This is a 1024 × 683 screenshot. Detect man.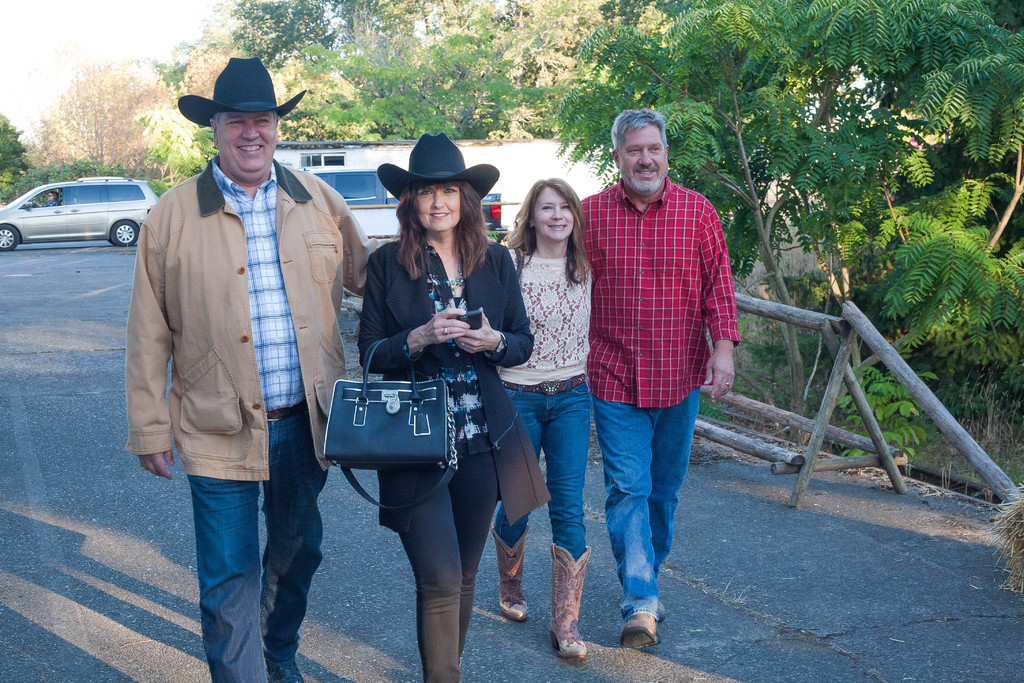
573 120 744 616.
